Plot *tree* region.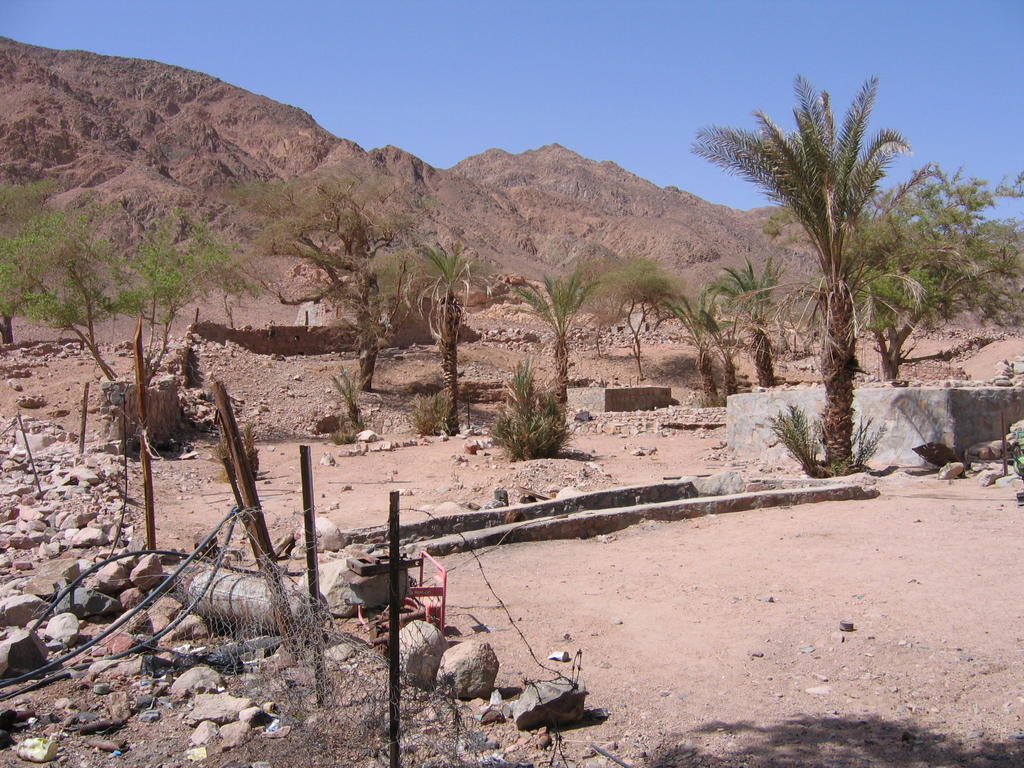
Plotted at {"left": 234, "top": 160, "right": 416, "bottom": 391}.
